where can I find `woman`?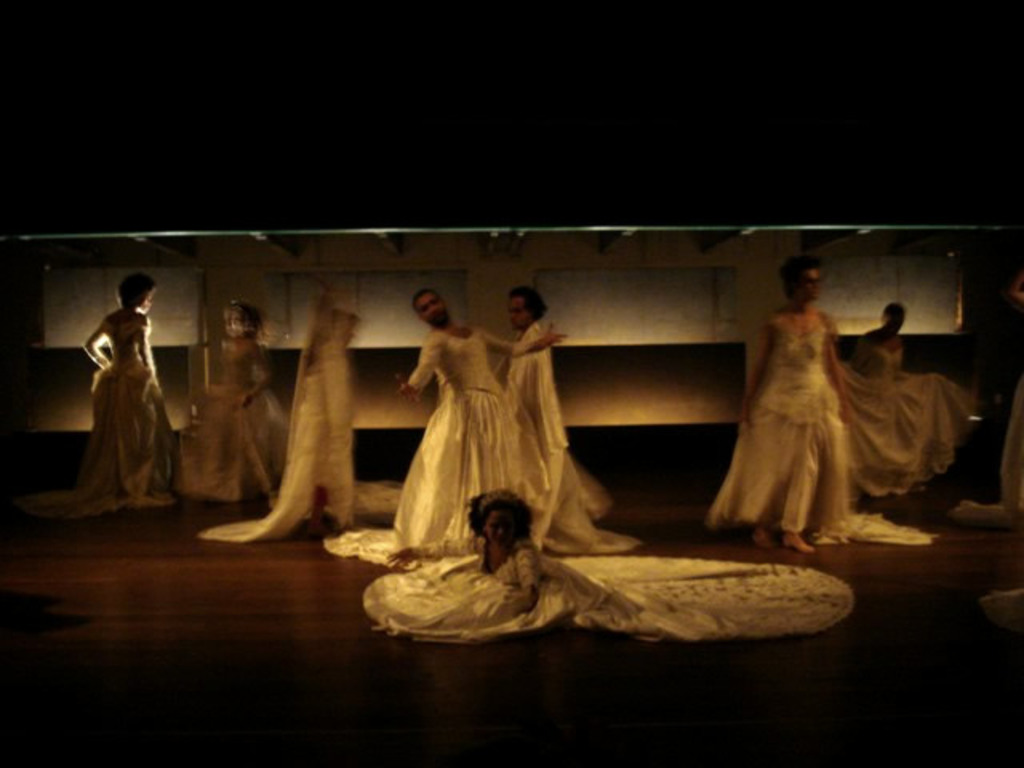
You can find it at detection(835, 293, 978, 499).
